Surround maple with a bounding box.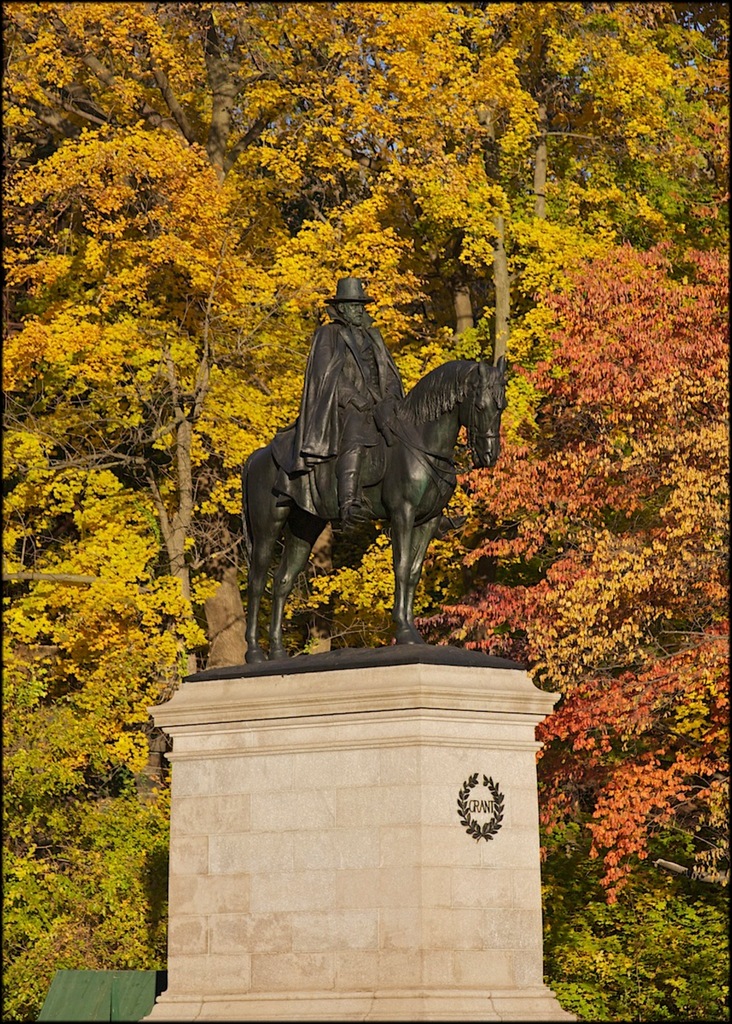
8,0,728,1018.
